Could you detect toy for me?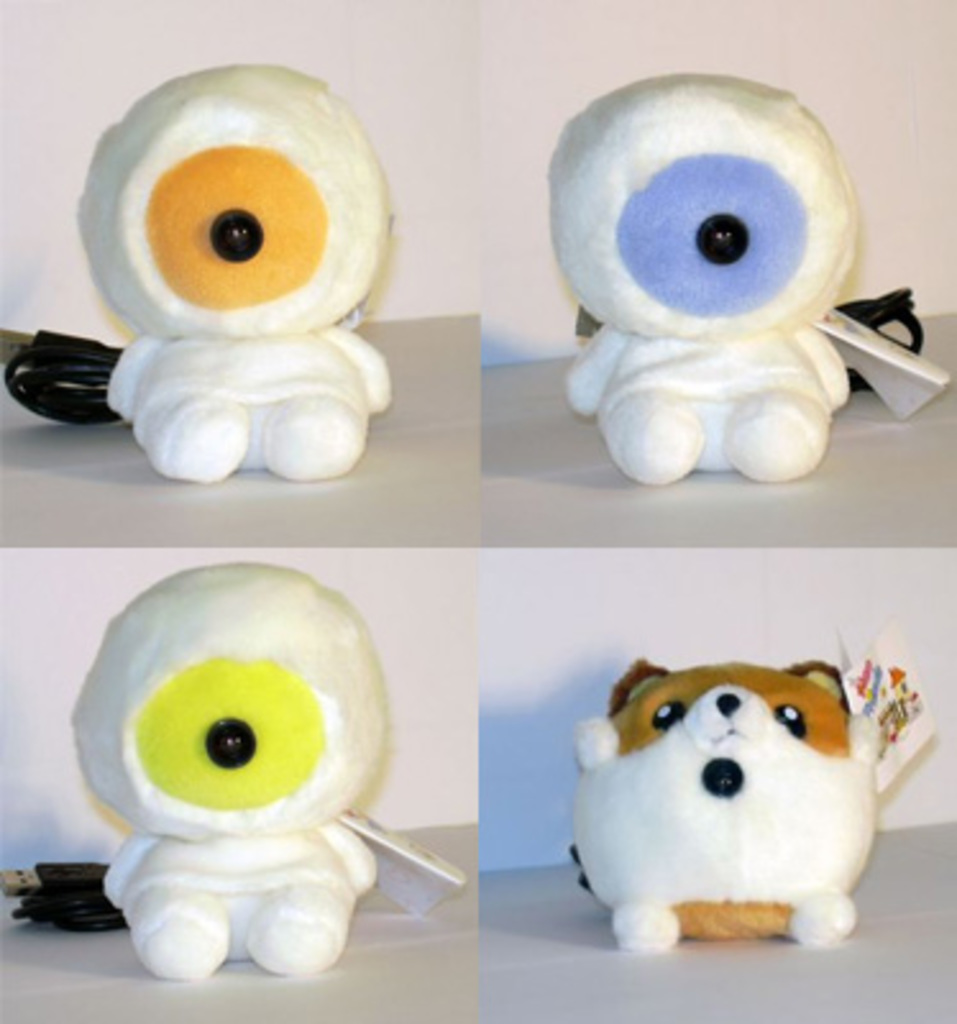
Detection result: 77:61:397:492.
